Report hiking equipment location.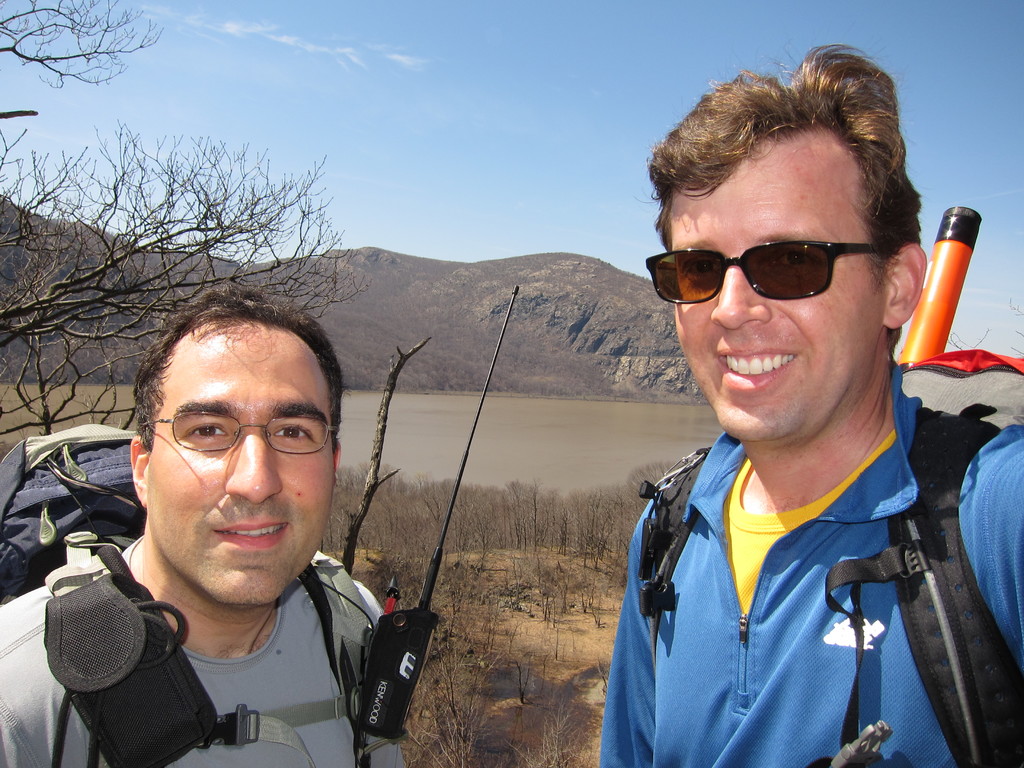
Report: 634, 409, 1023, 767.
